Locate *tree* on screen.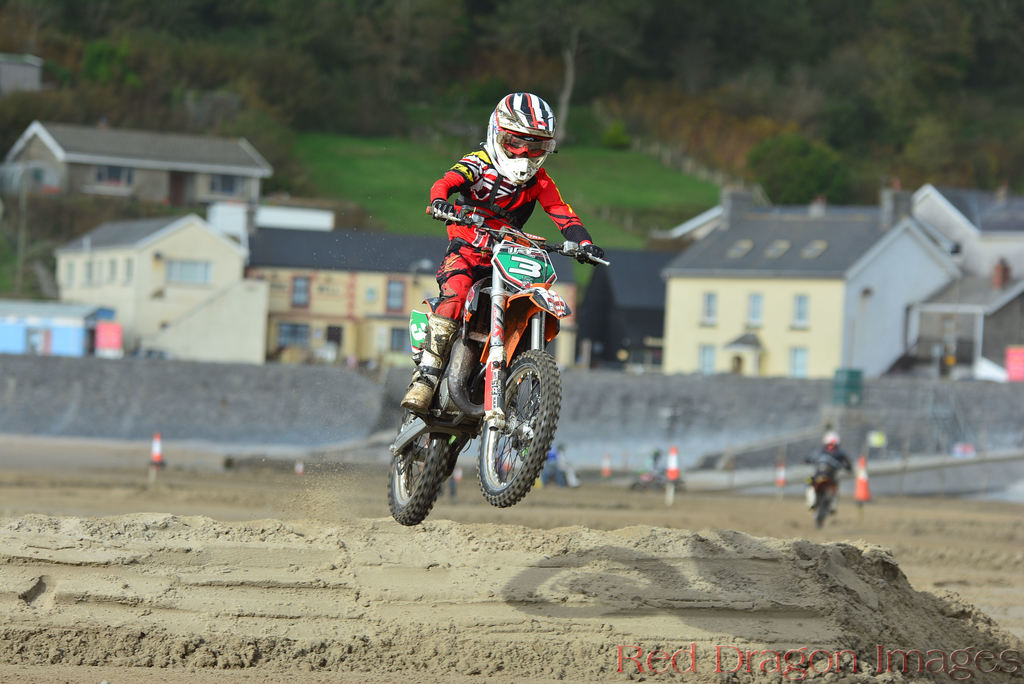
On screen at crop(748, 136, 842, 202).
